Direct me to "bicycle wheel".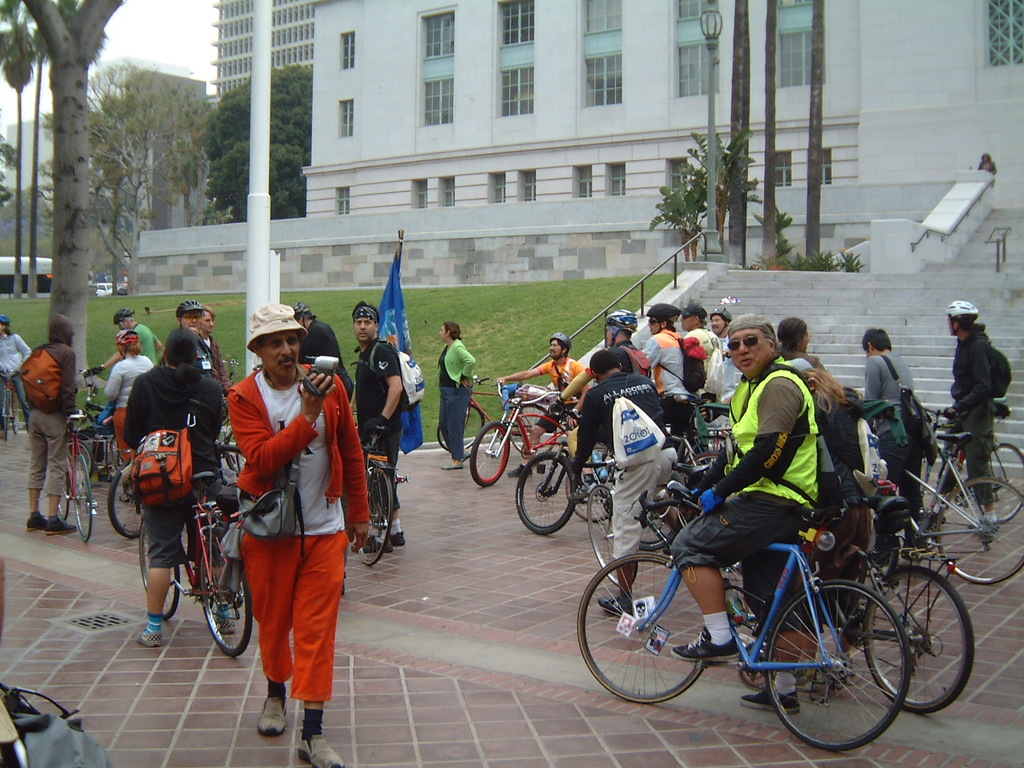
Direction: box(469, 416, 509, 484).
